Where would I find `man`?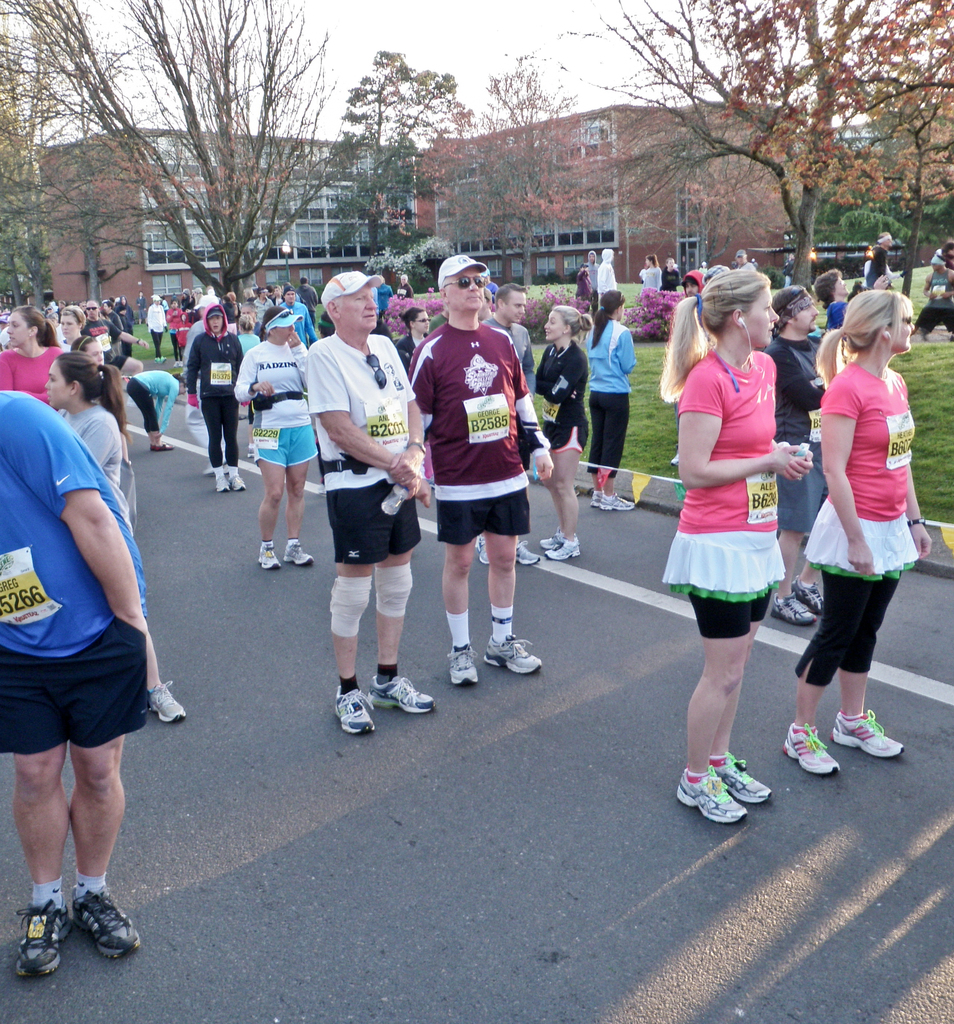
At {"left": 473, "top": 282, "right": 536, "bottom": 564}.
